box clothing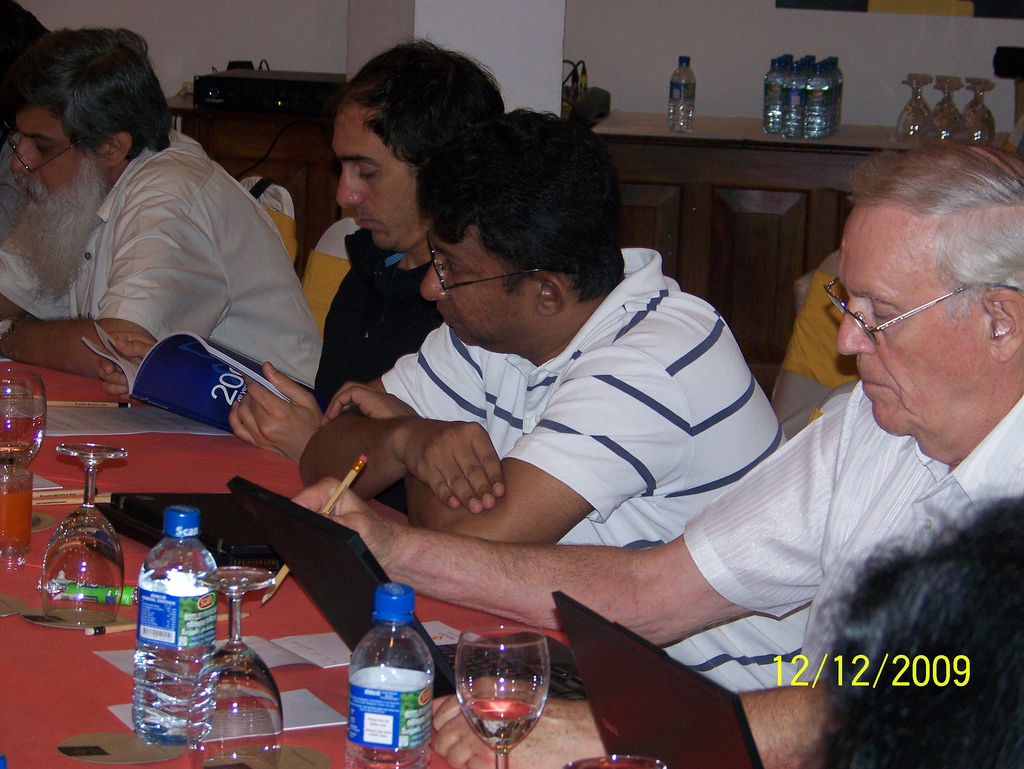
397, 240, 821, 697
